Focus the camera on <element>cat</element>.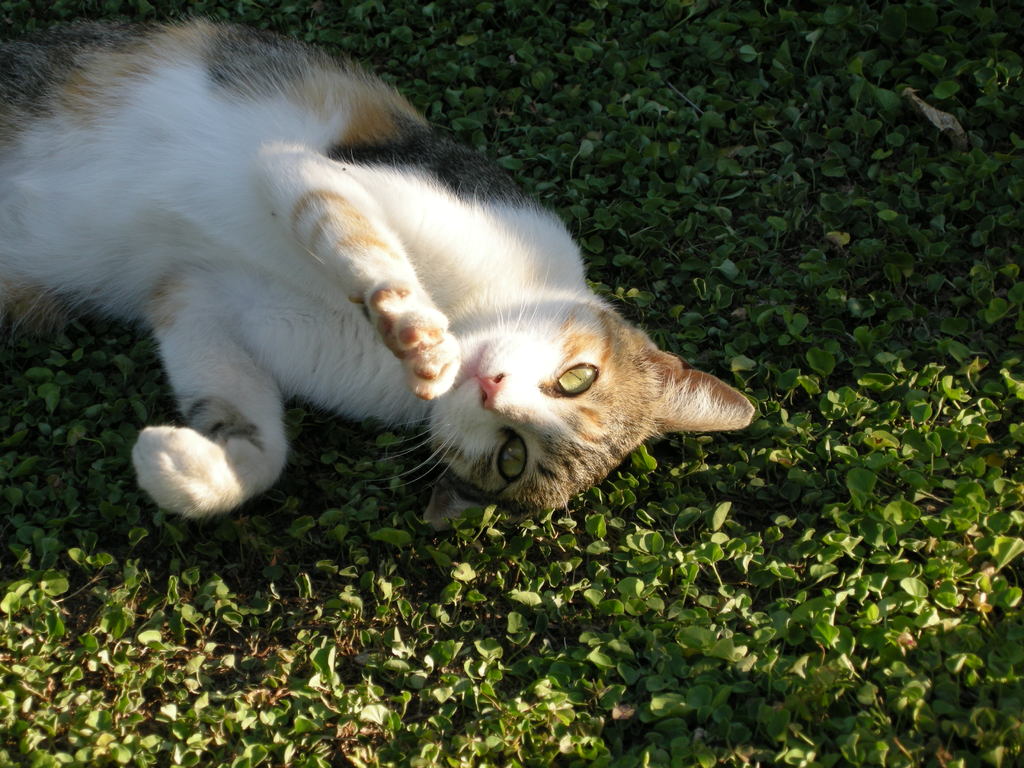
Focus region: 0 19 753 529.
